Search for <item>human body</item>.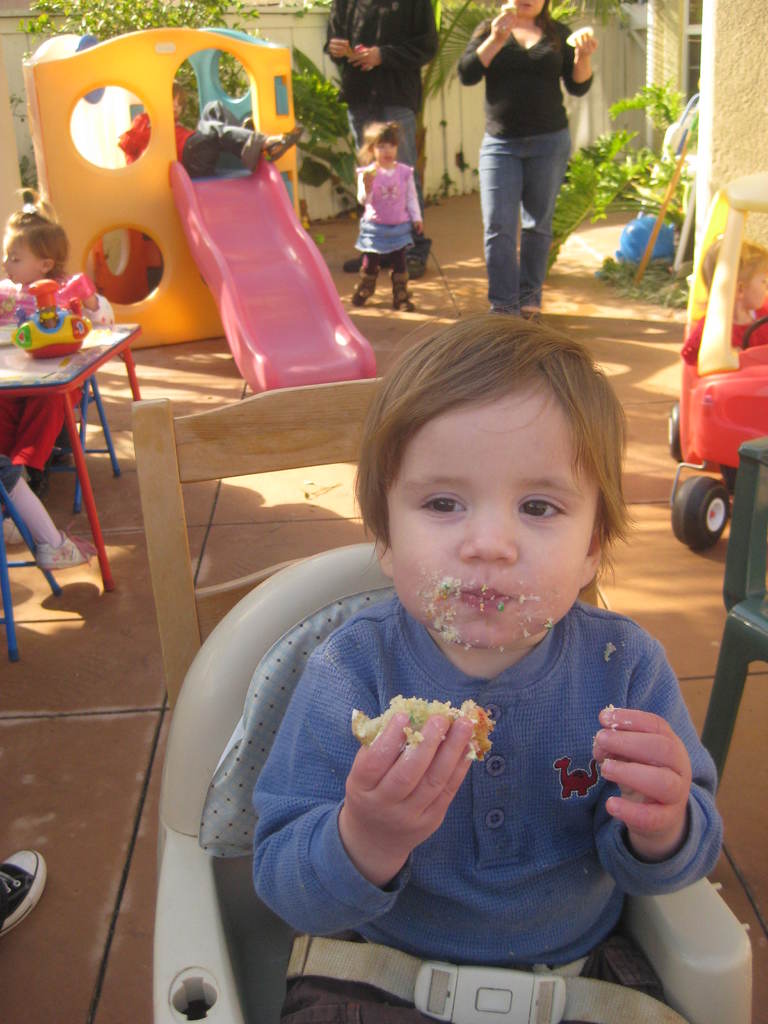
Found at rect(456, 6, 596, 323).
